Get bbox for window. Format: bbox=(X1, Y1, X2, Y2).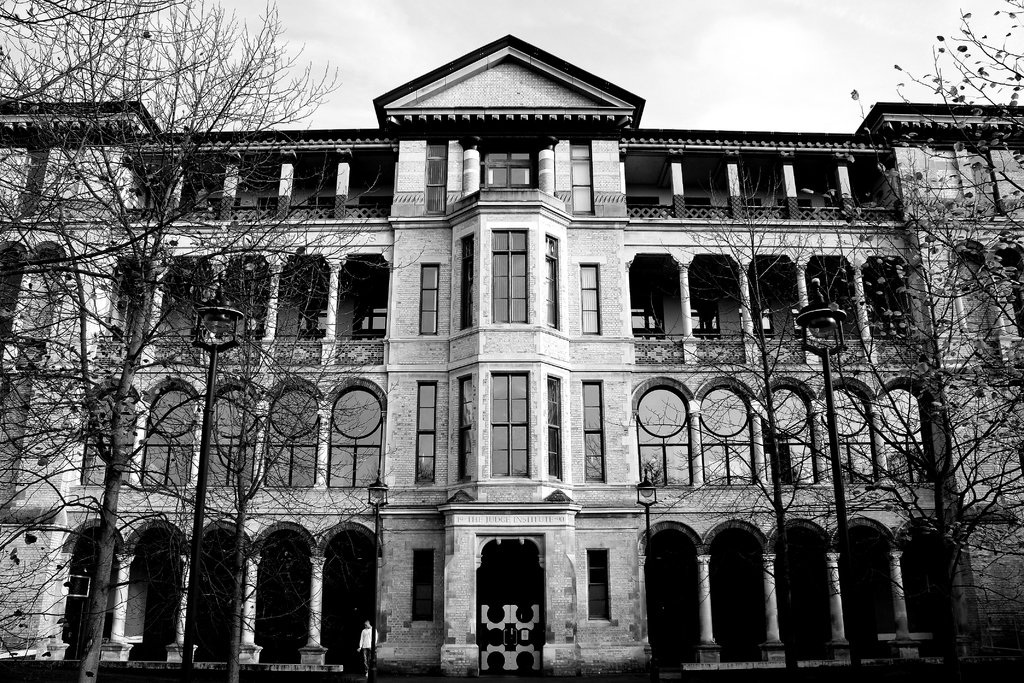
bbox=(705, 384, 754, 496).
